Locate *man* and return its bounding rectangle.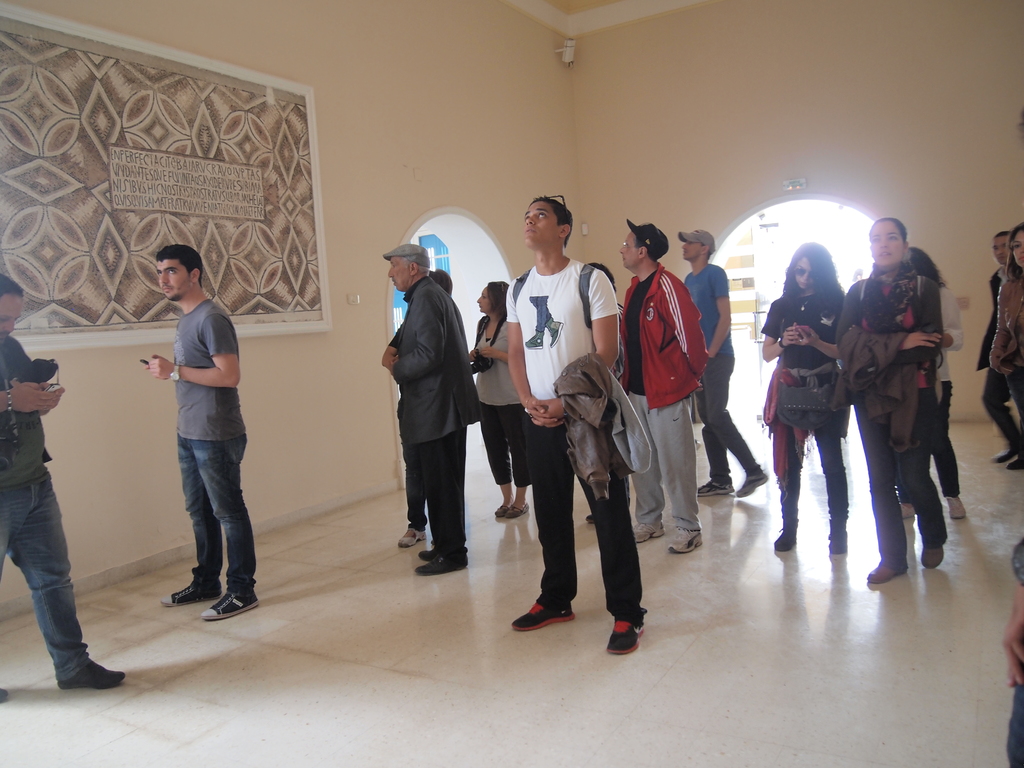
132/239/259/626.
